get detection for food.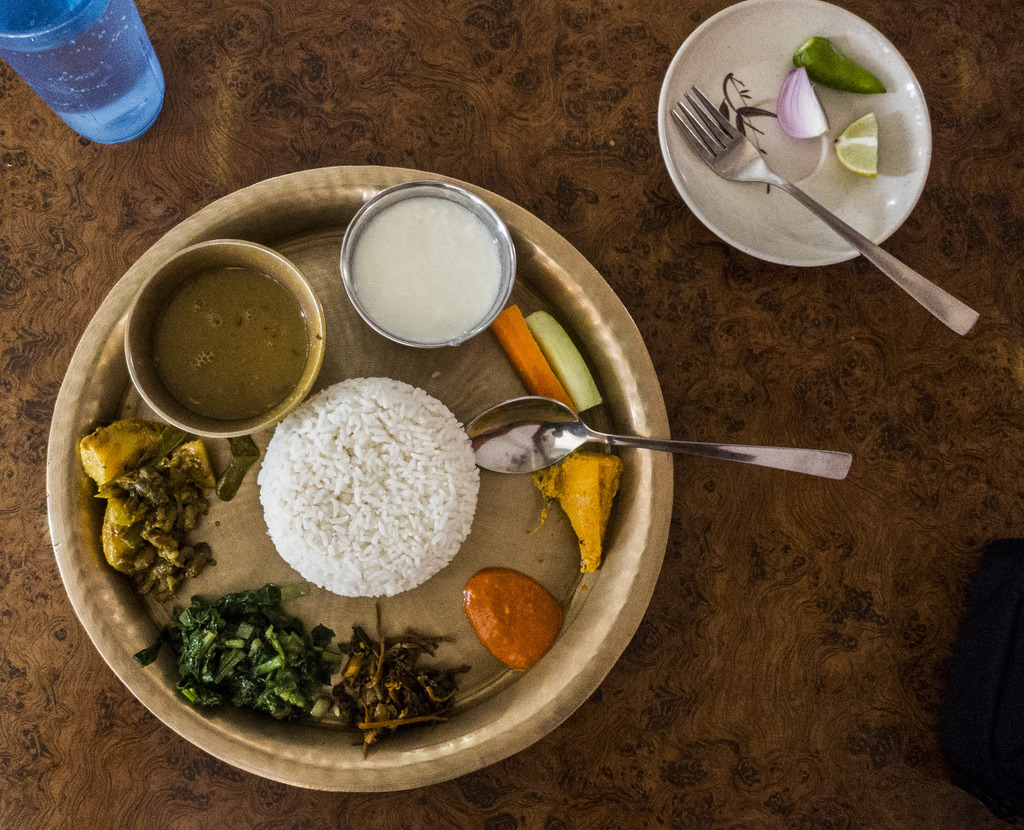
Detection: (left=458, top=563, right=561, bottom=671).
